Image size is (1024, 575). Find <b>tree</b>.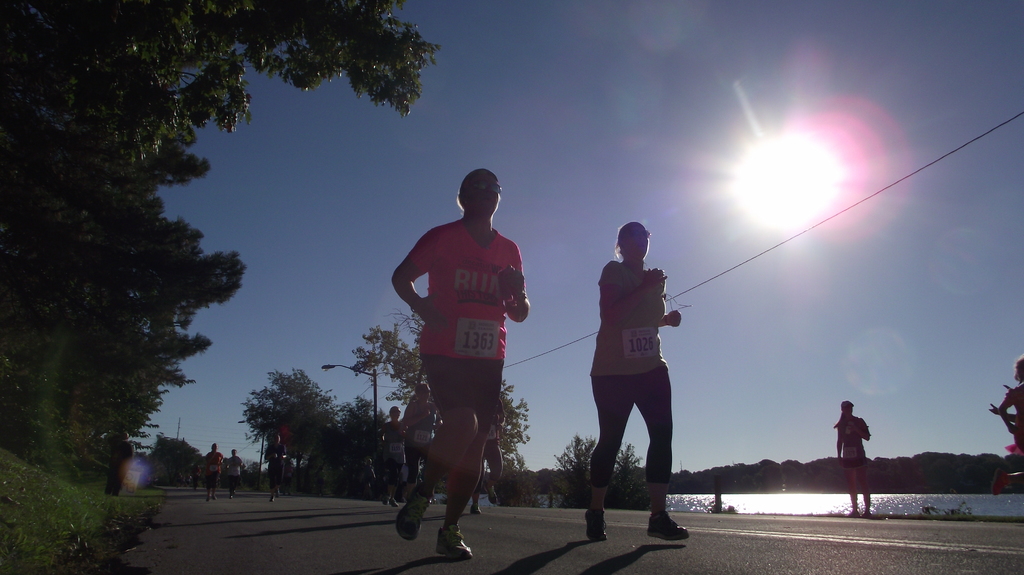
box(484, 365, 529, 478).
